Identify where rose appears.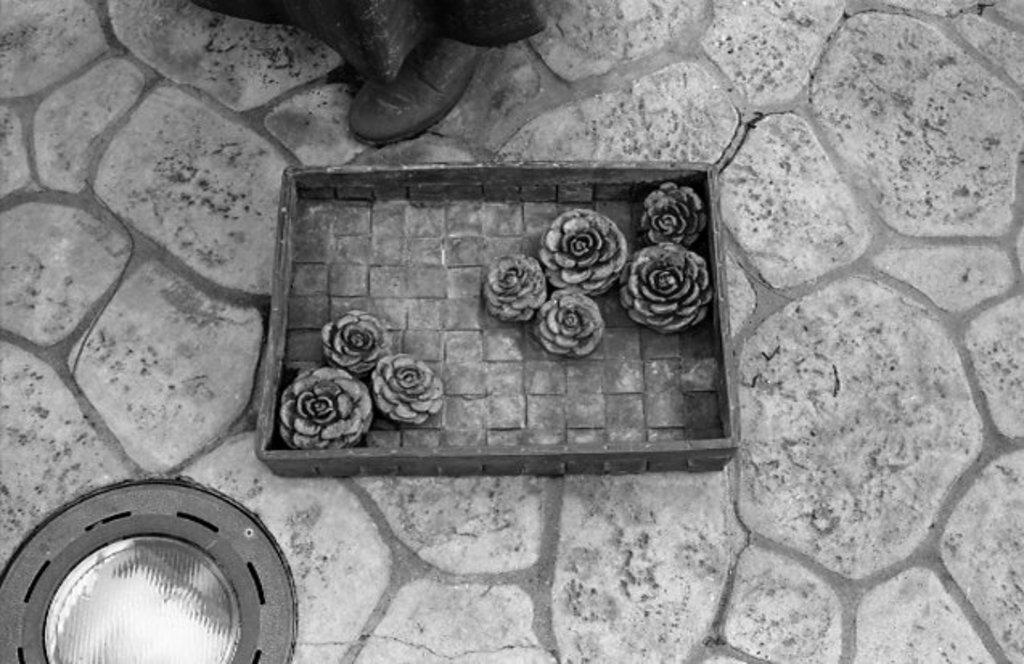
Appears at (621, 244, 715, 338).
